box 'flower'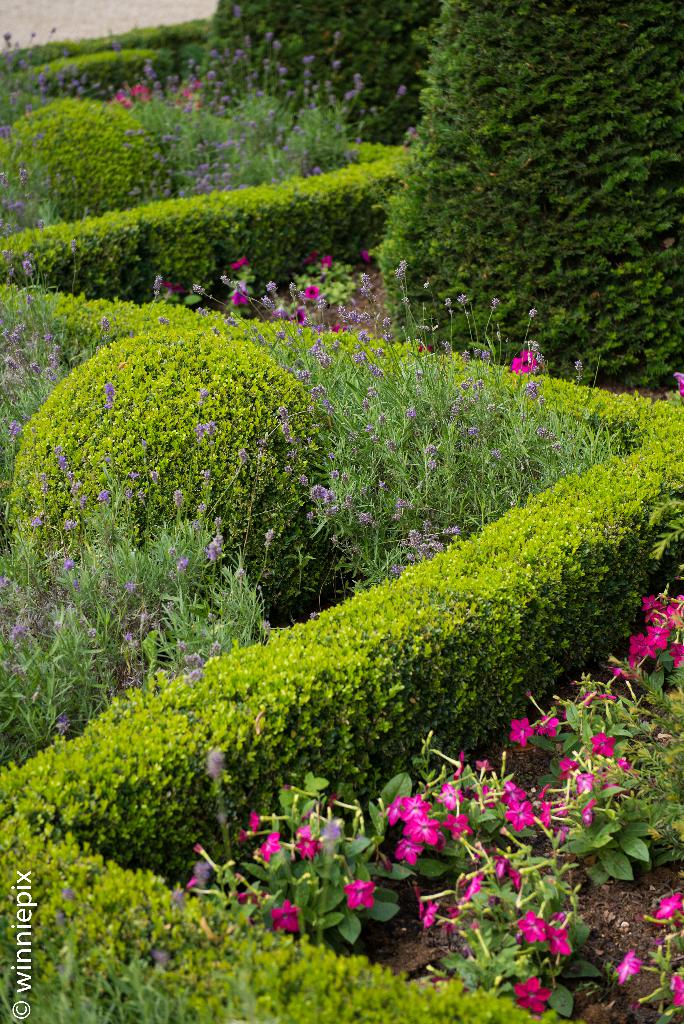
crop(615, 951, 643, 981)
